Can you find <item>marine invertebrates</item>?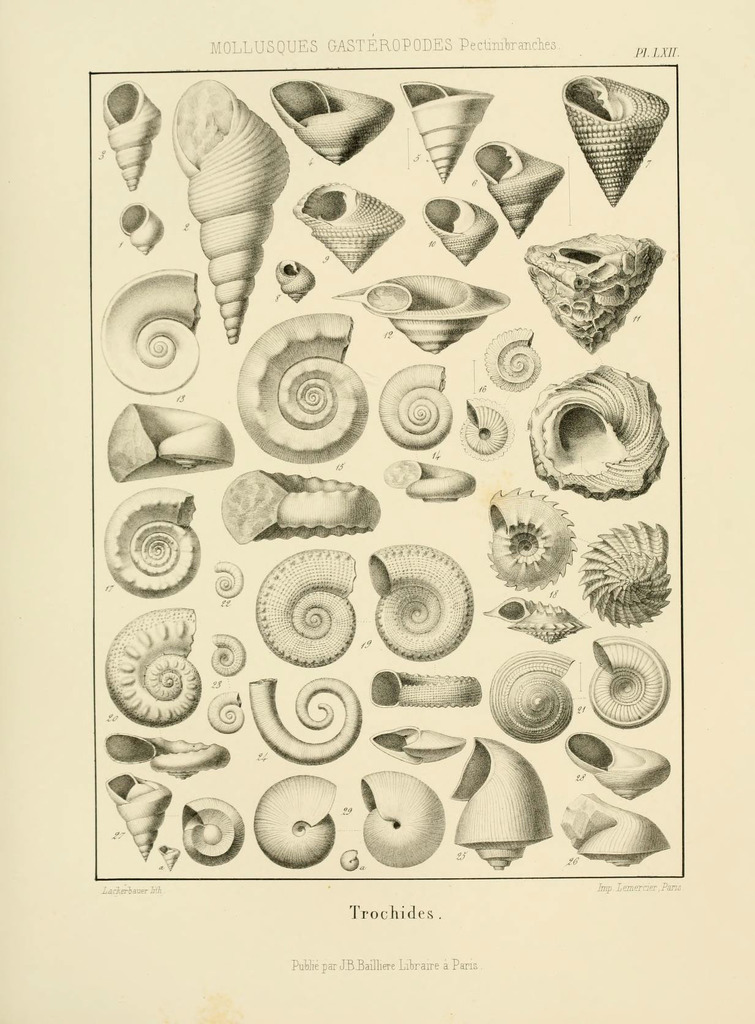
Yes, bounding box: bbox=(168, 77, 287, 339).
